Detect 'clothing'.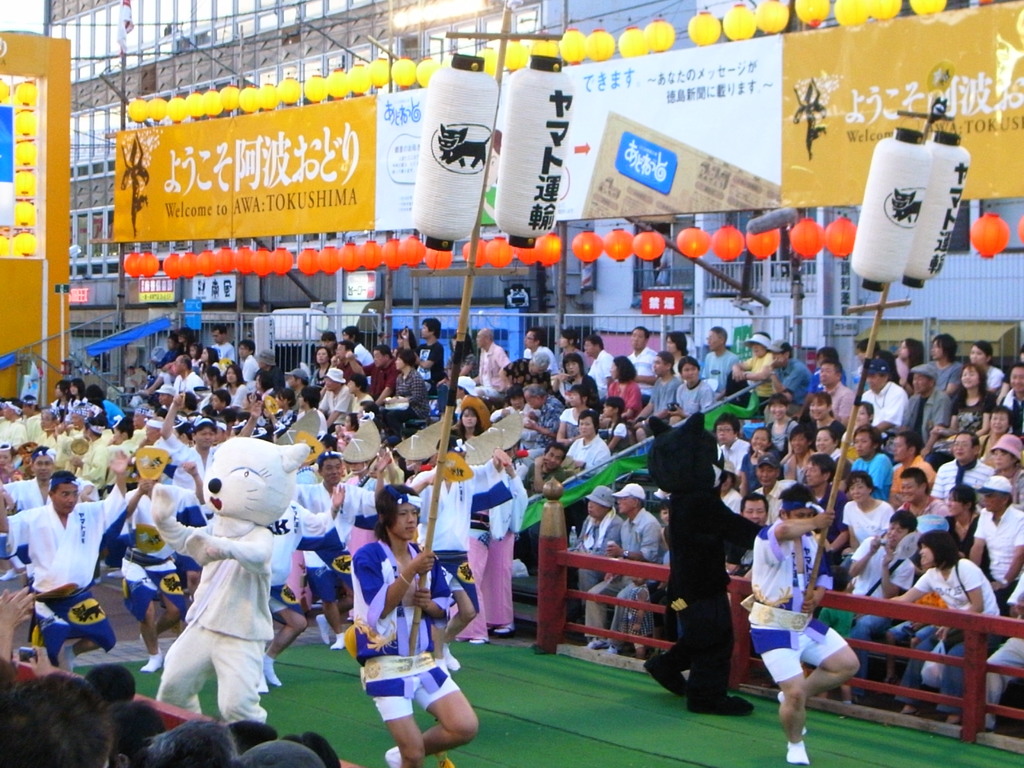
Detected at box=[766, 481, 796, 515].
